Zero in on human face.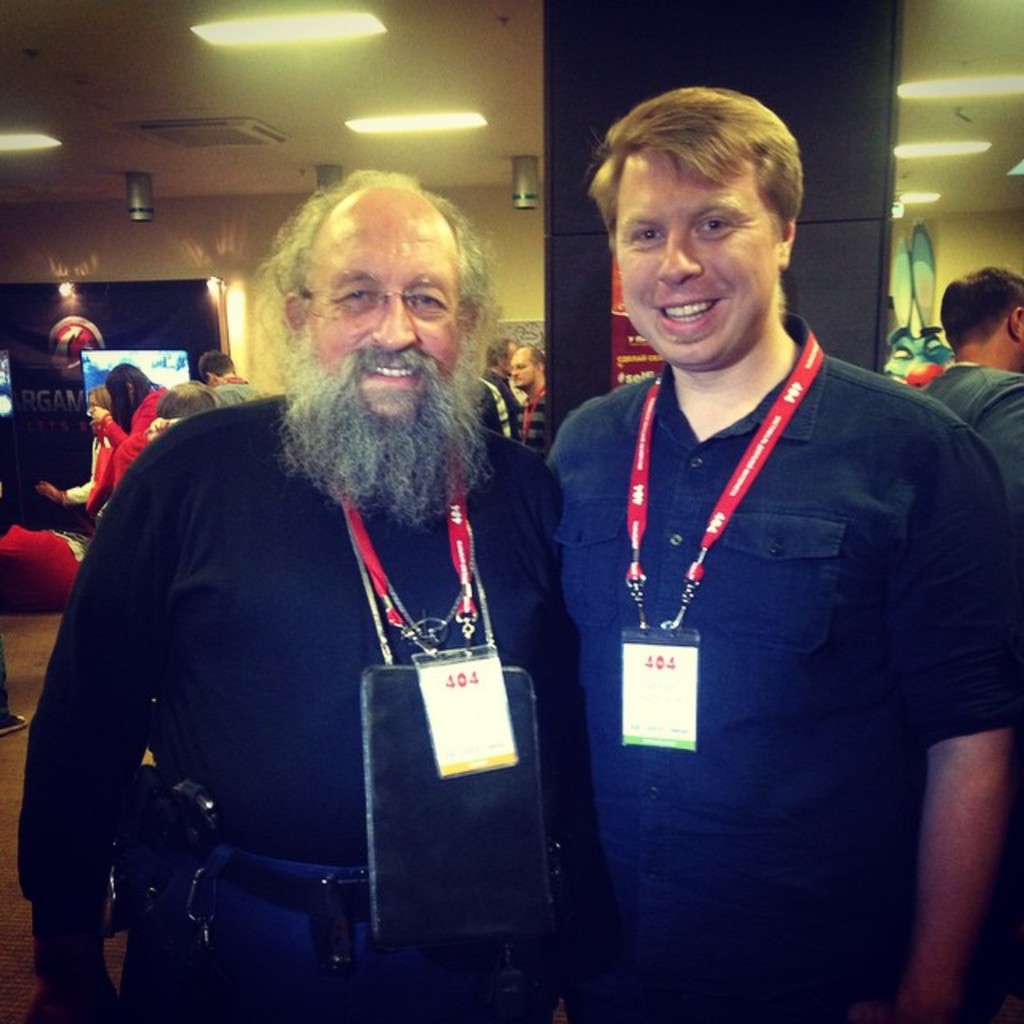
Zeroed in: x1=304, y1=202, x2=462, y2=416.
